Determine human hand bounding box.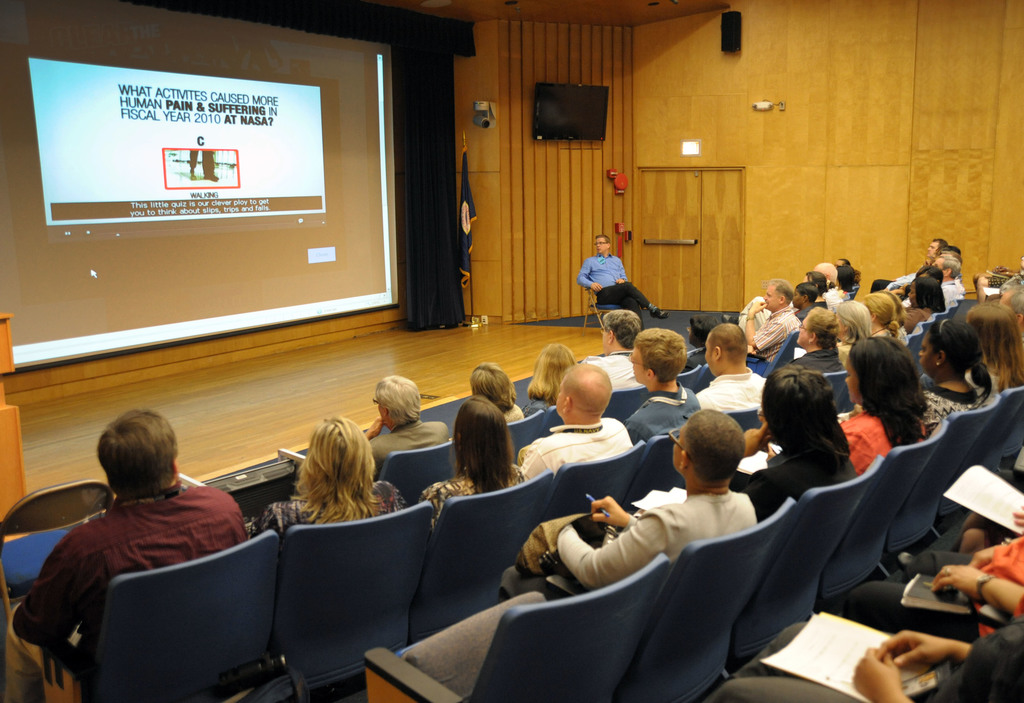
Determined: (364, 414, 385, 438).
